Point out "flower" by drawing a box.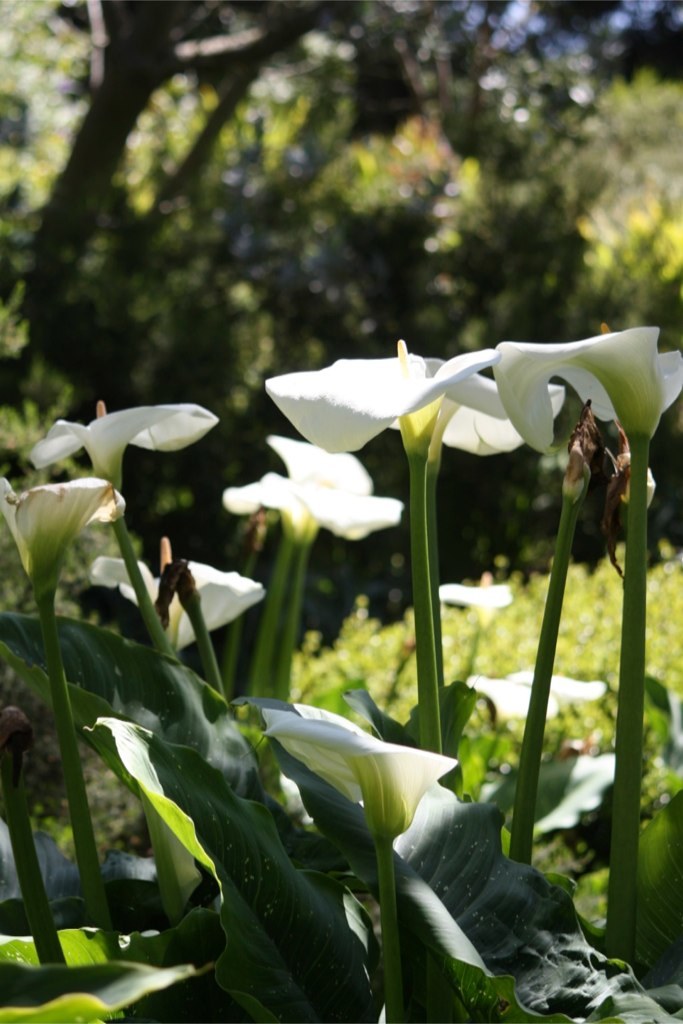
pyautogui.locateOnScreen(247, 703, 429, 838).
